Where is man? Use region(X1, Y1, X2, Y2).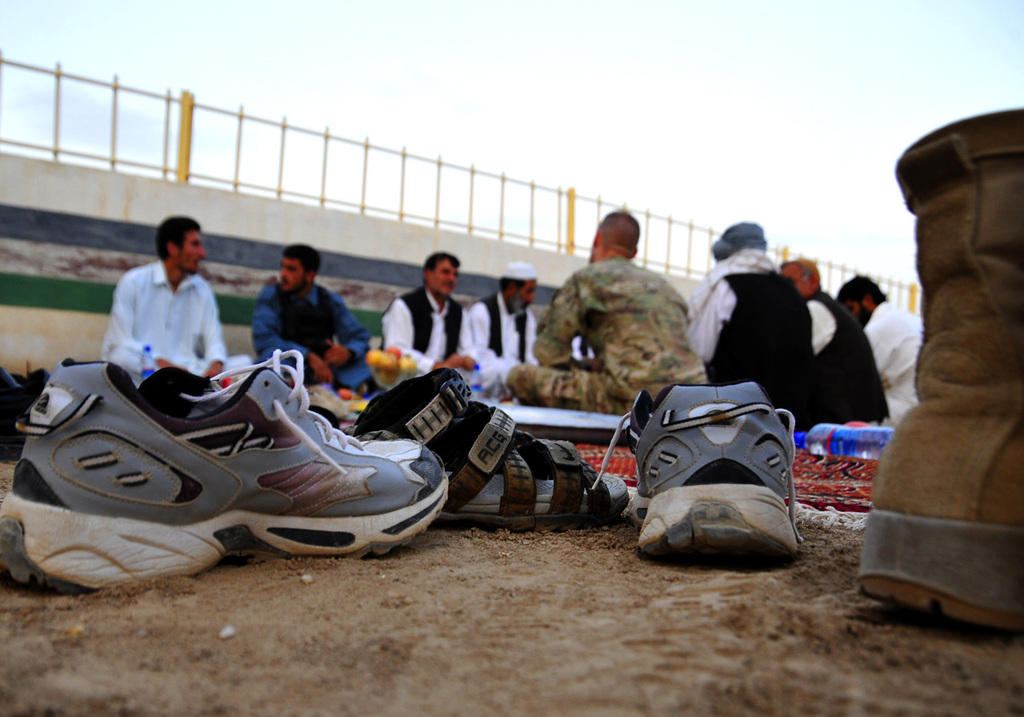
region(509, 204, 707, 414).
